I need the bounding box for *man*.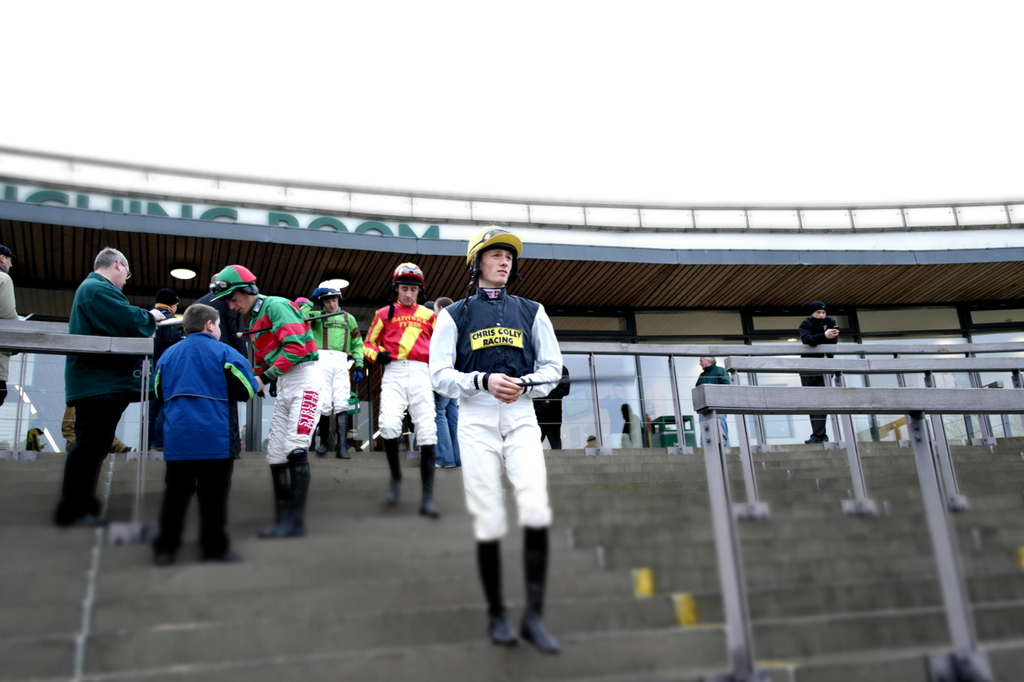
Here it is: [left=358, top=249, right=448, bottom=526].
